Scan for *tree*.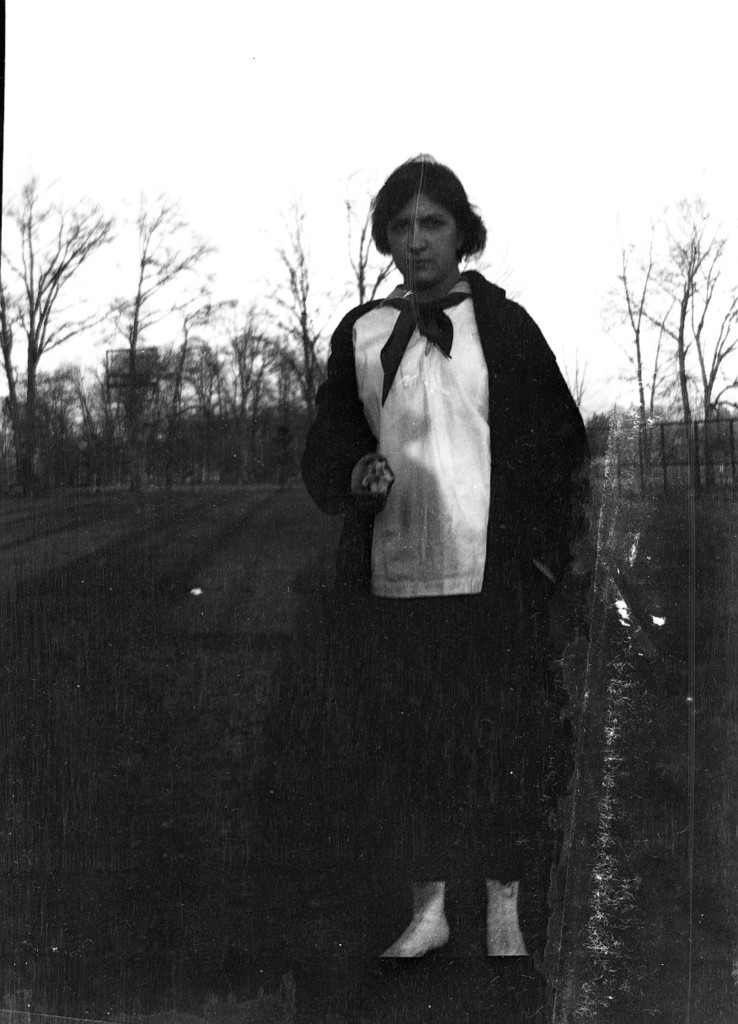
Scan result: {"x1": 583, "y1": 194, "x2": 737, "y2": 462}.
